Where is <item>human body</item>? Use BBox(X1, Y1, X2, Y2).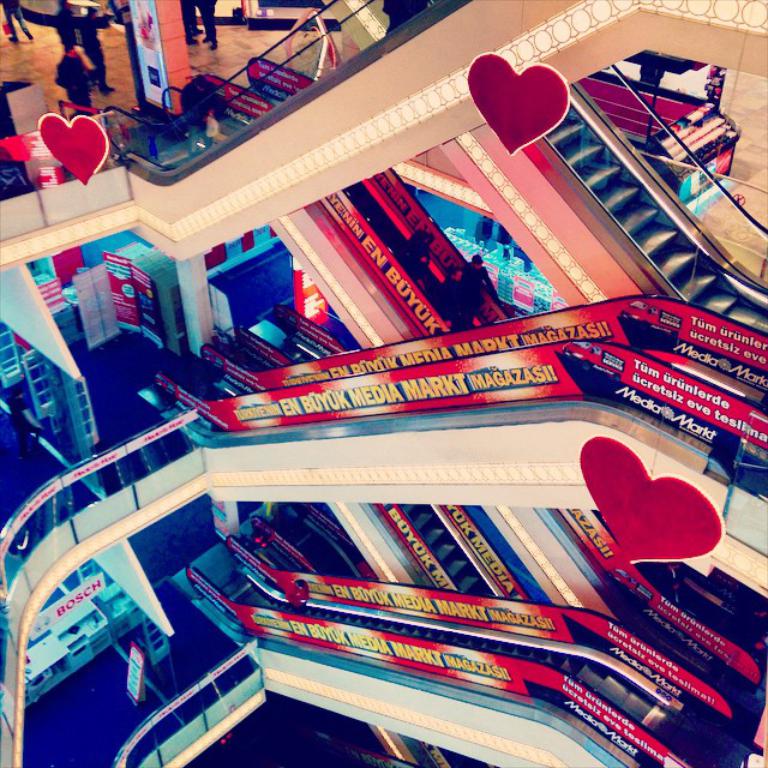
BBox(54, 43, 94, 119).
